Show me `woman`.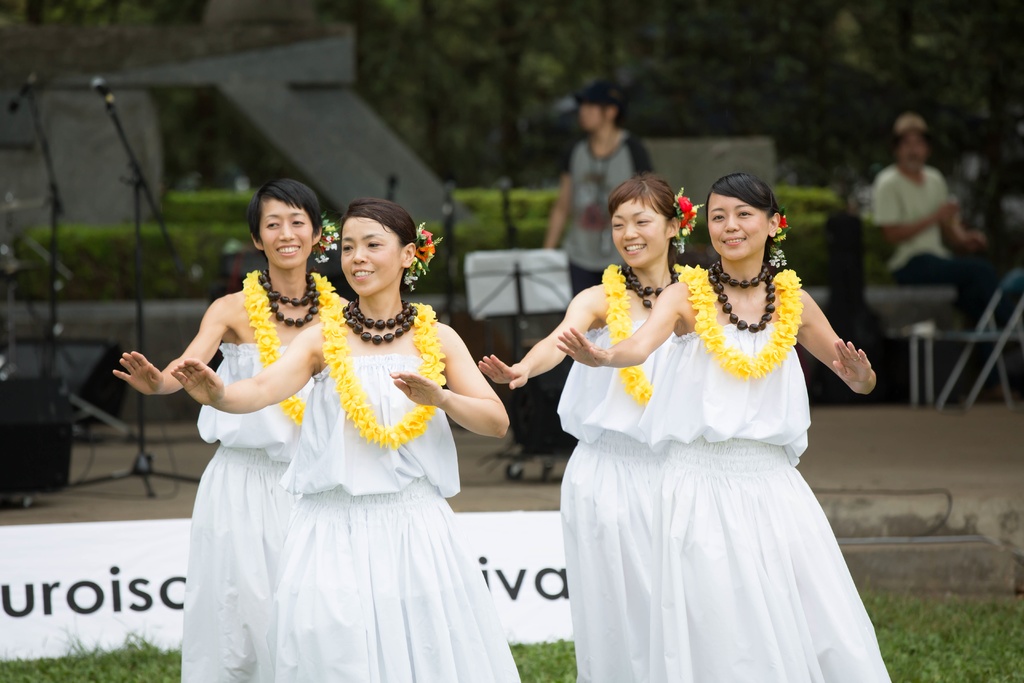
`woman` is here: 108:189:358:682.
